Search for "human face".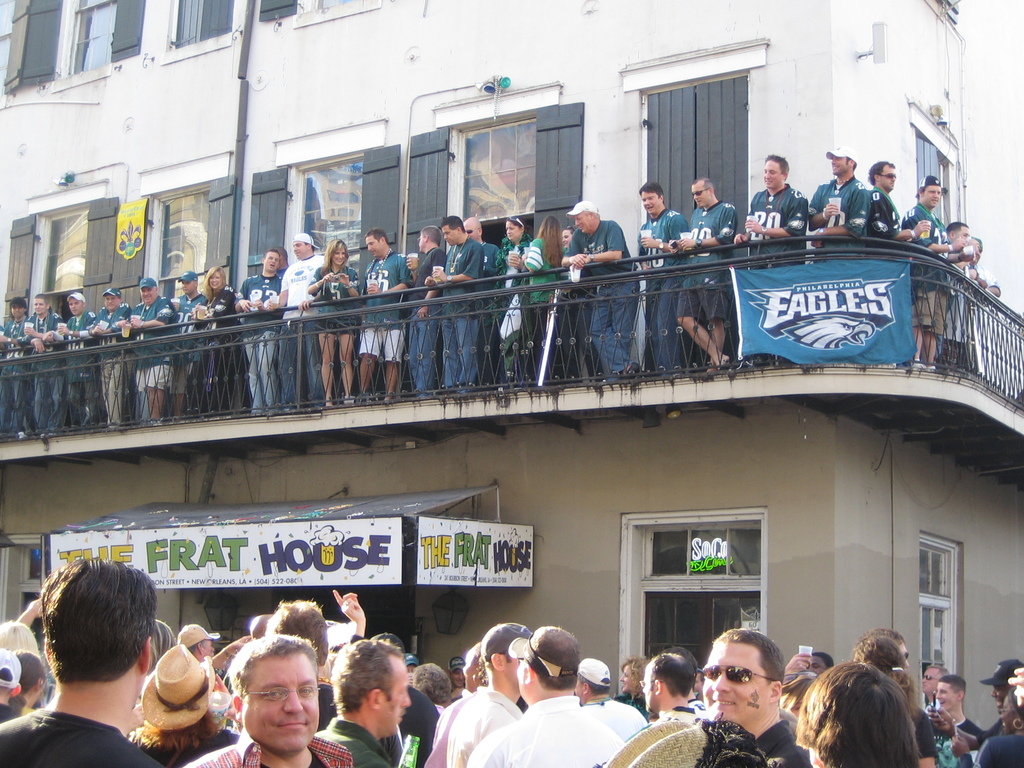
Found at 639:663:653:714.
